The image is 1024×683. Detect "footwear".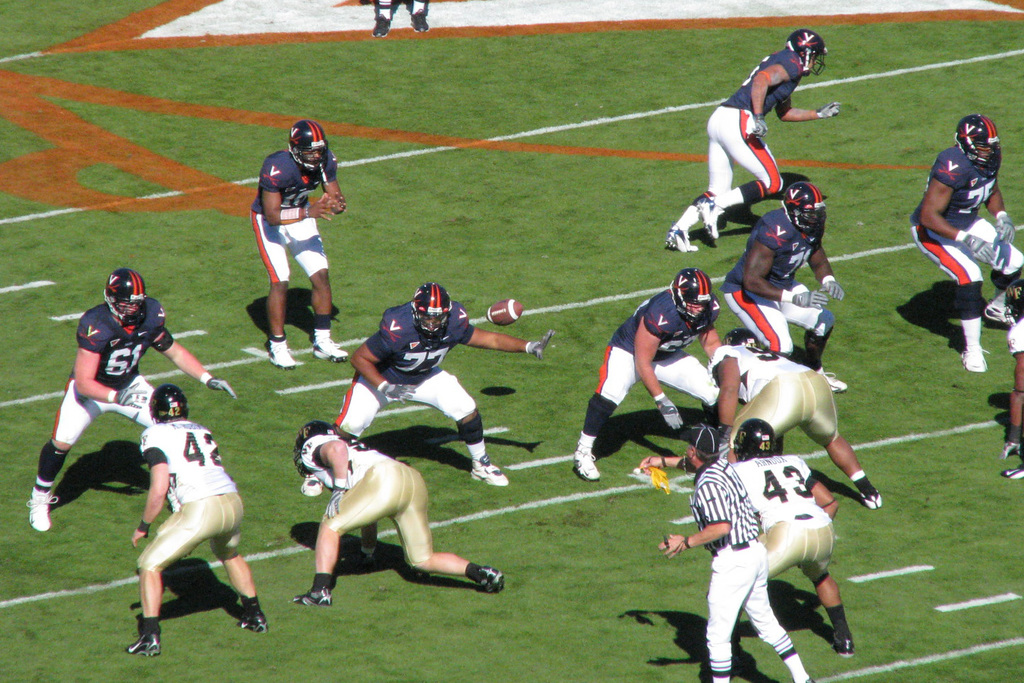
Detection: pyautogui.locateOnScreen(861, 487, 882, 510).
